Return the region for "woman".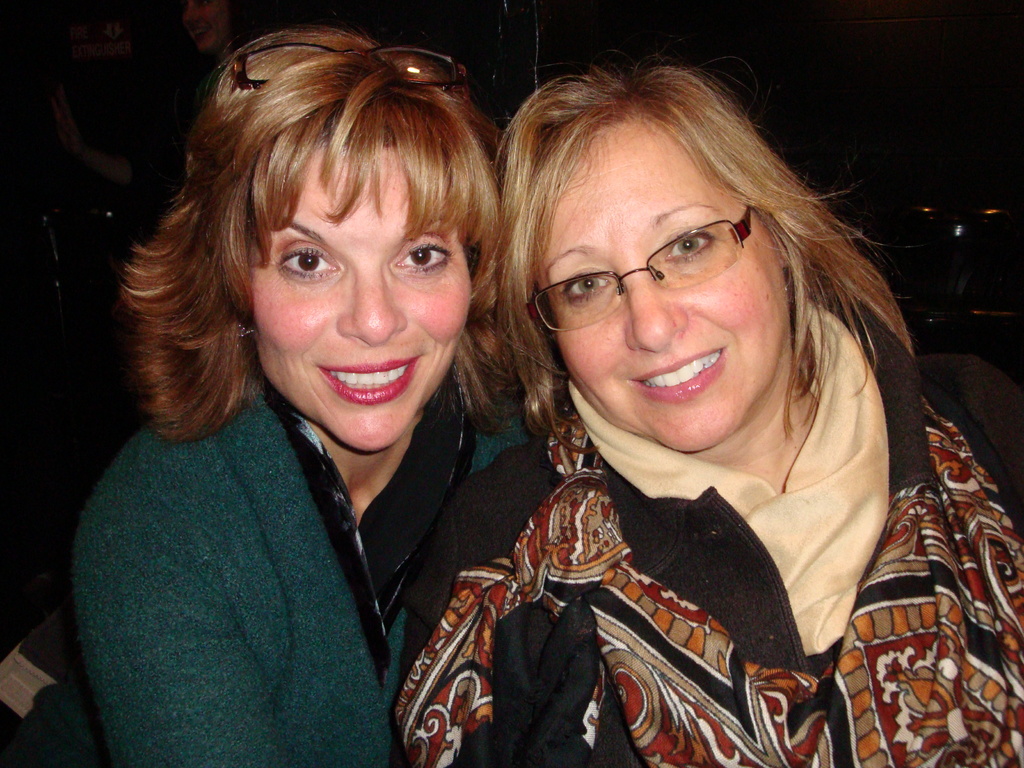
region(68, 22, 539, 767).
